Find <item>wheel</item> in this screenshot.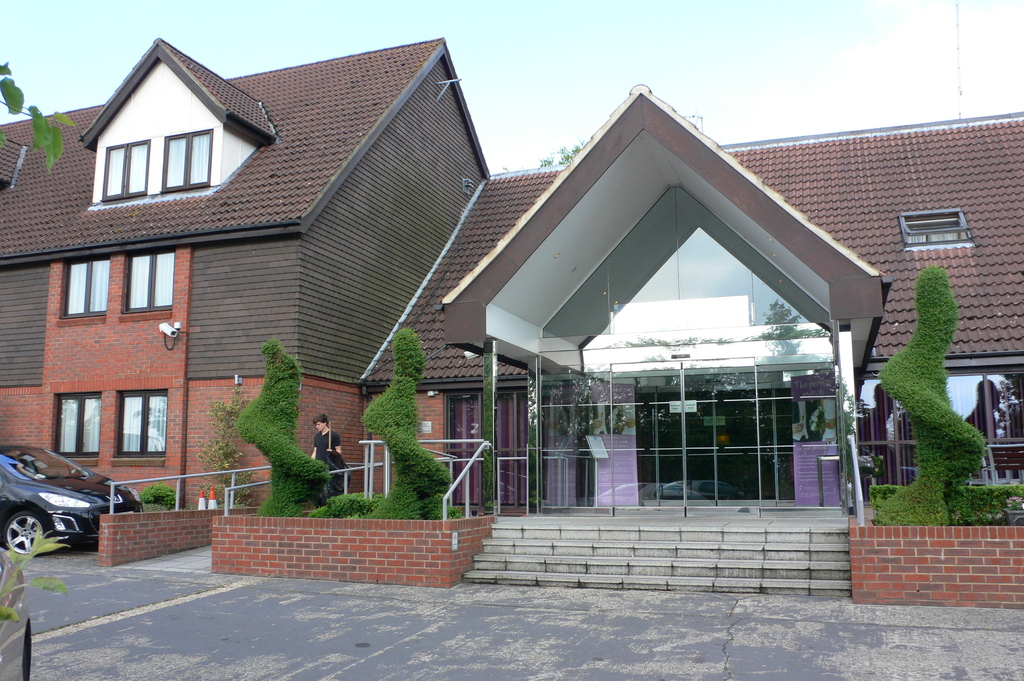
The bounding box for <item>wheel</item> is Rect(1, 509, 45, 556).
